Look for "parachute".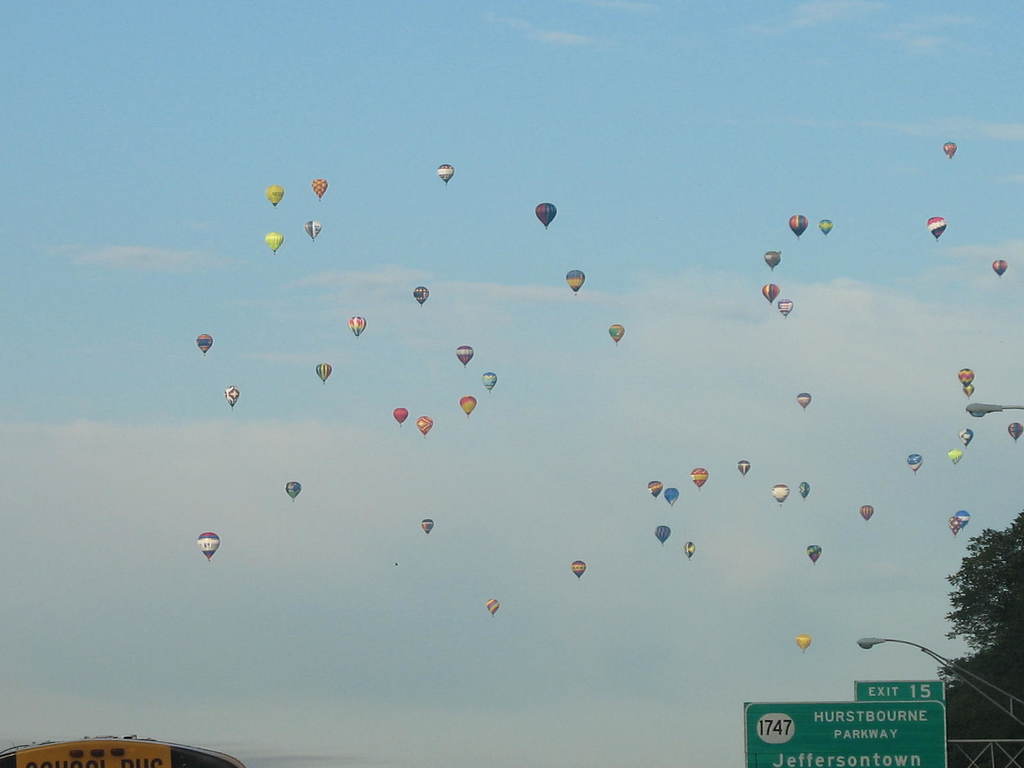
Found: 283 480 301 501.
